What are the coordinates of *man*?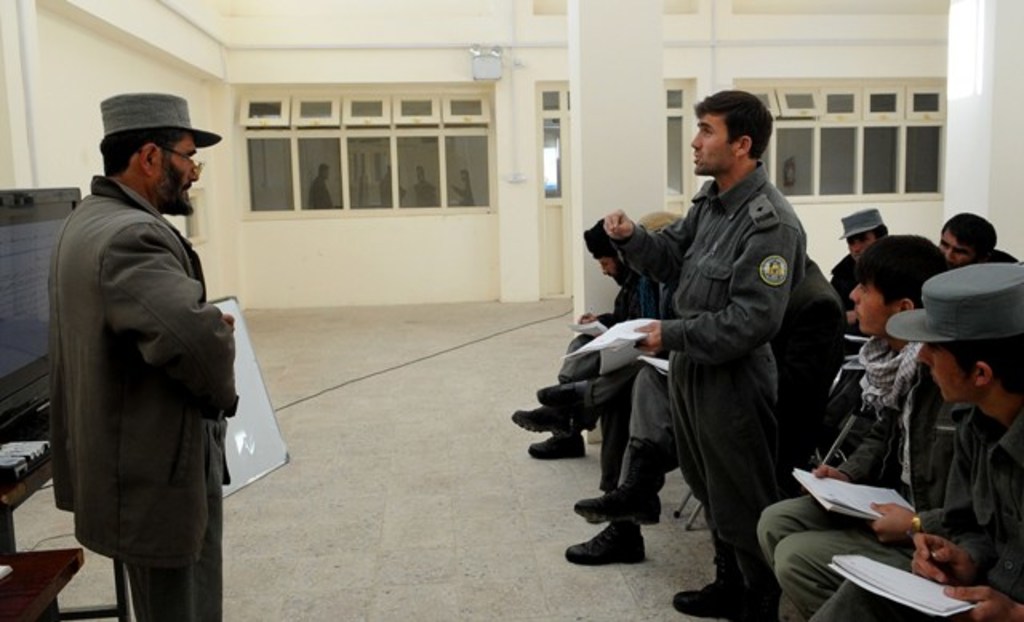
<box>749,219,962,620</box>.
